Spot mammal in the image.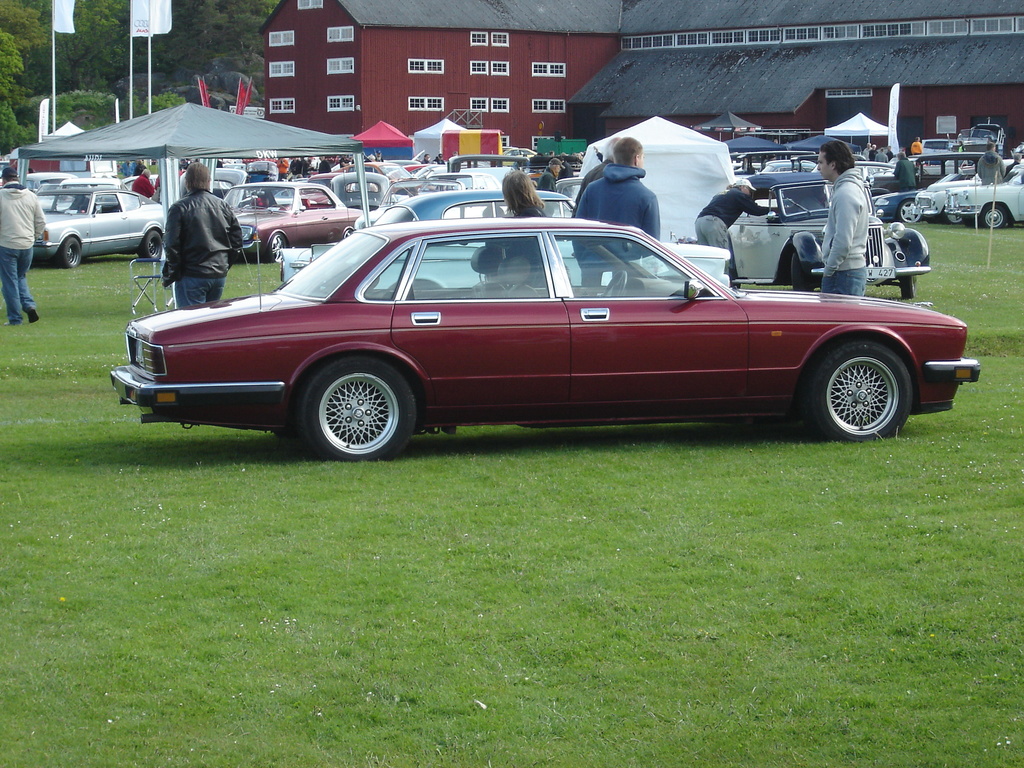
mammal found at locate(817, 140, 868, 297).
